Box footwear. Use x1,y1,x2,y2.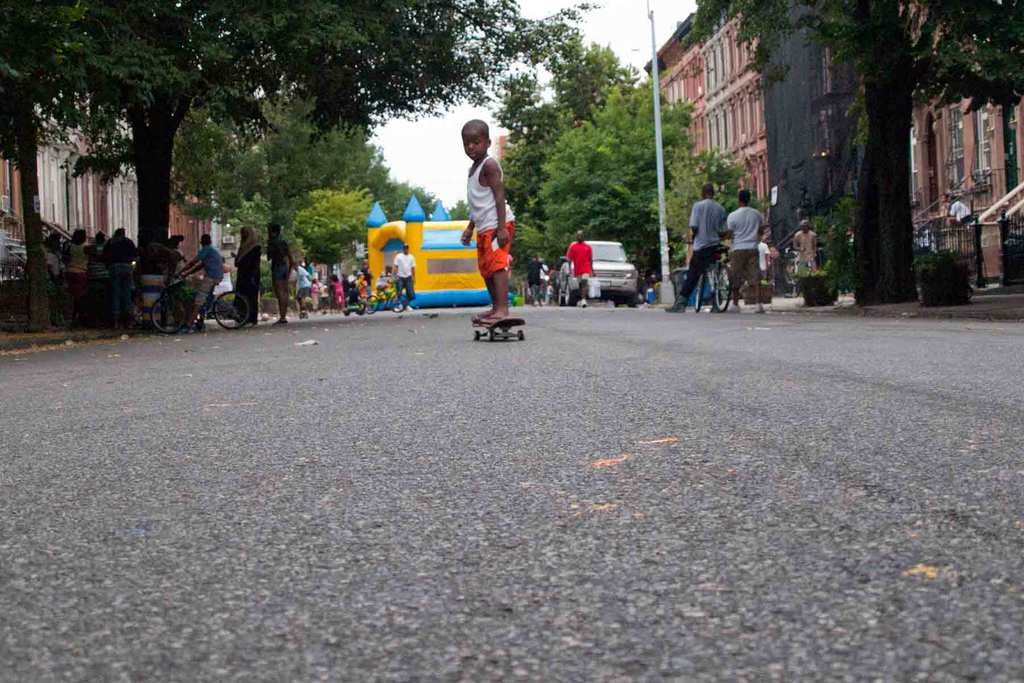
751,300,765,314.
